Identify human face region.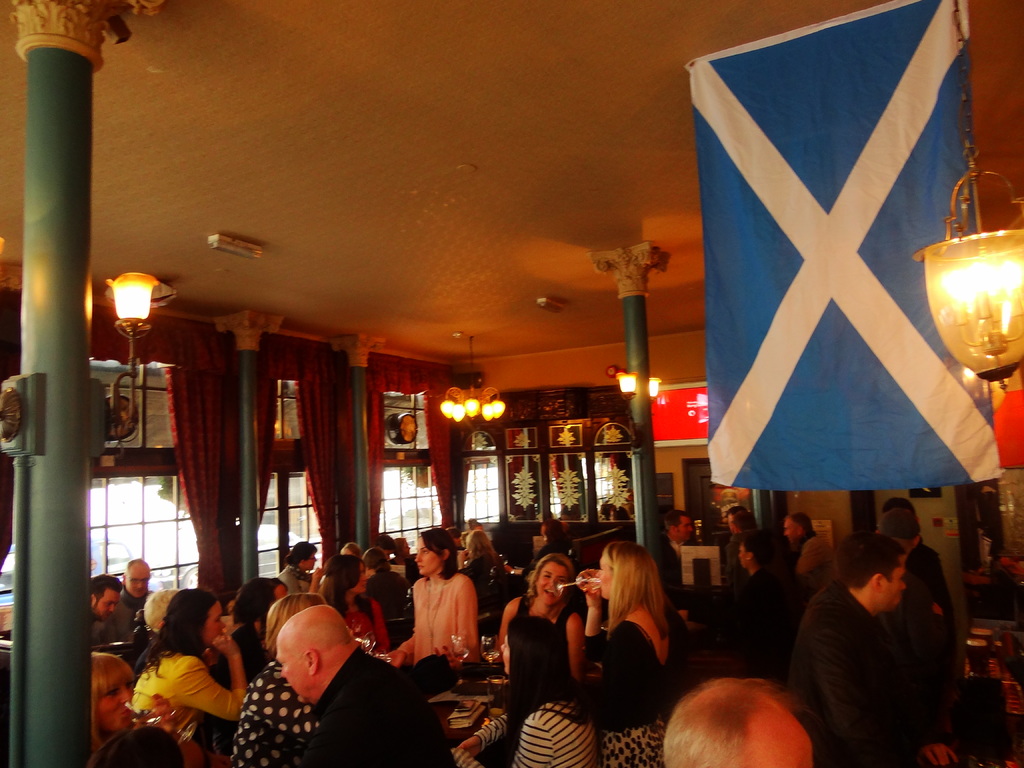
Region: bbox=(784, 516, 797, 540).
